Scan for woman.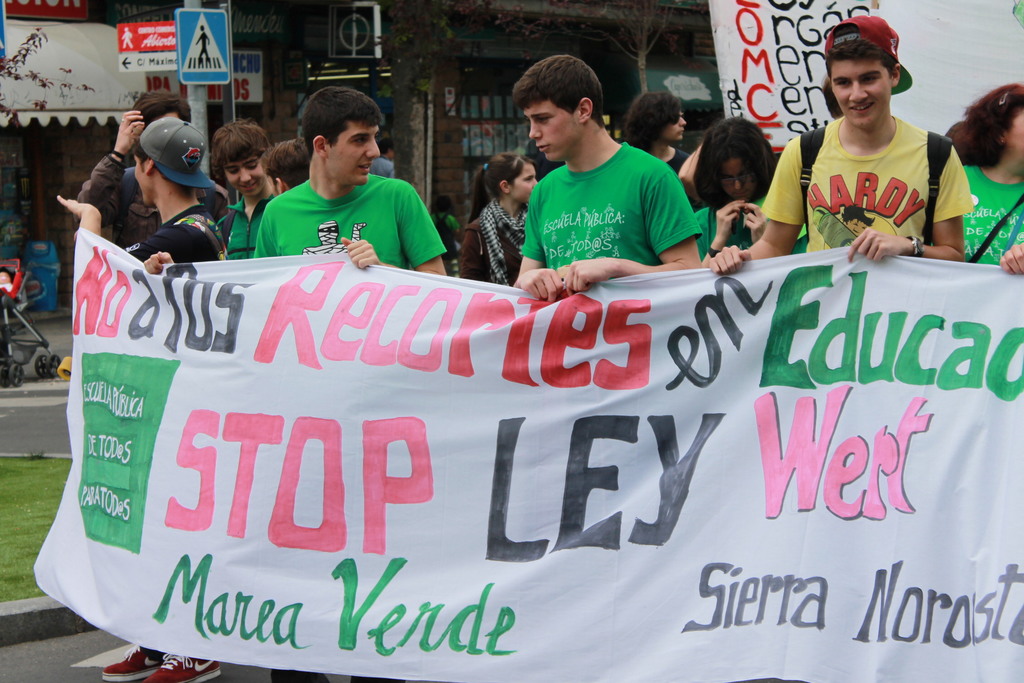
Scan result: select_region(684, 115, 812, 277).
